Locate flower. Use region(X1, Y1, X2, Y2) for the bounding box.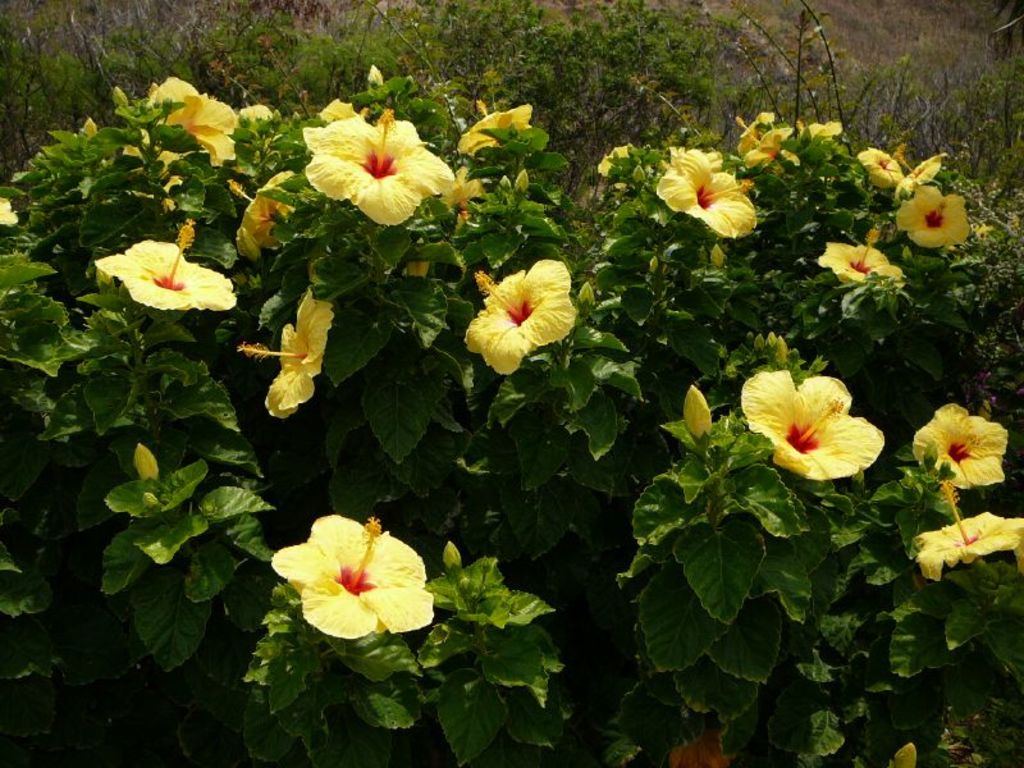
region(0, 195, 20, 228).
